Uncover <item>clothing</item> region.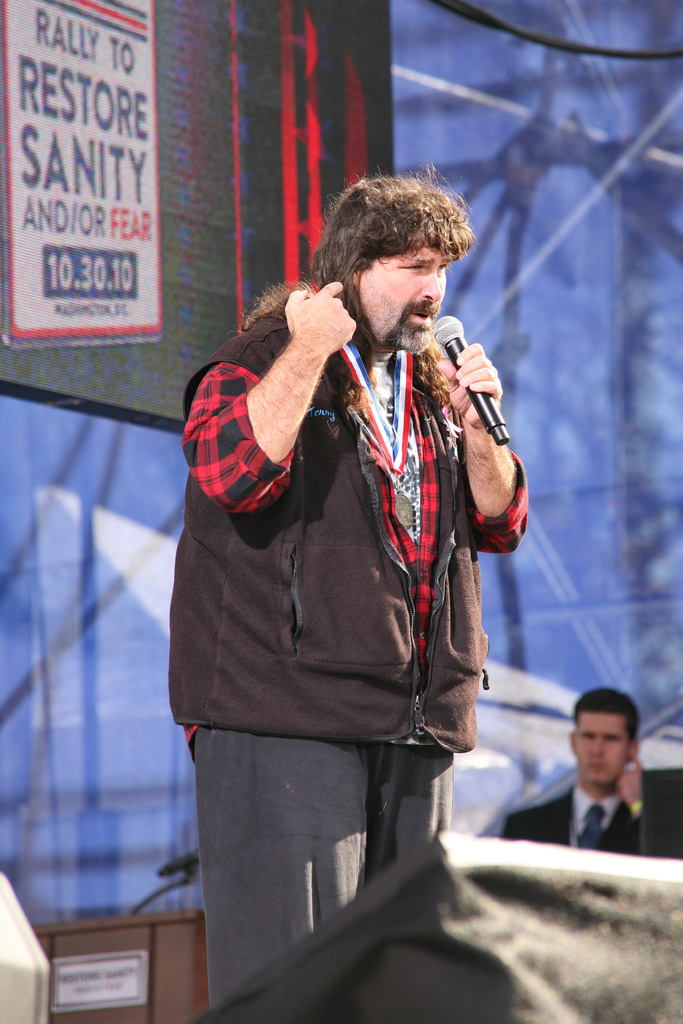
Uncovered: region(503, 790, 682, 860).
